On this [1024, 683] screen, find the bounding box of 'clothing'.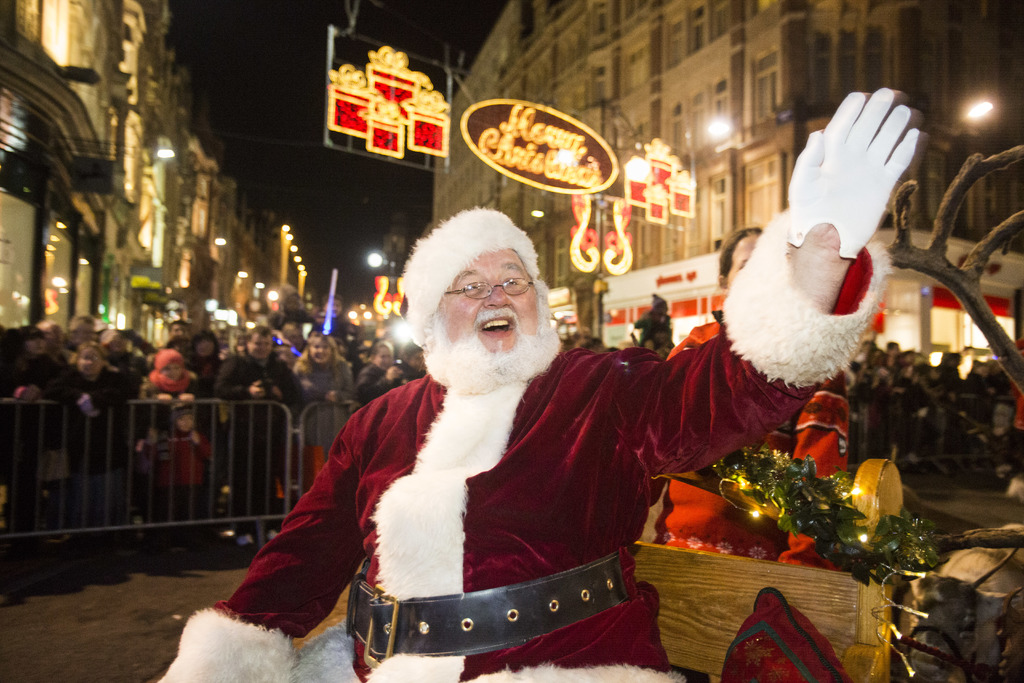
Bounding box: x1=138, y1=375, x2=207, y2=496.
